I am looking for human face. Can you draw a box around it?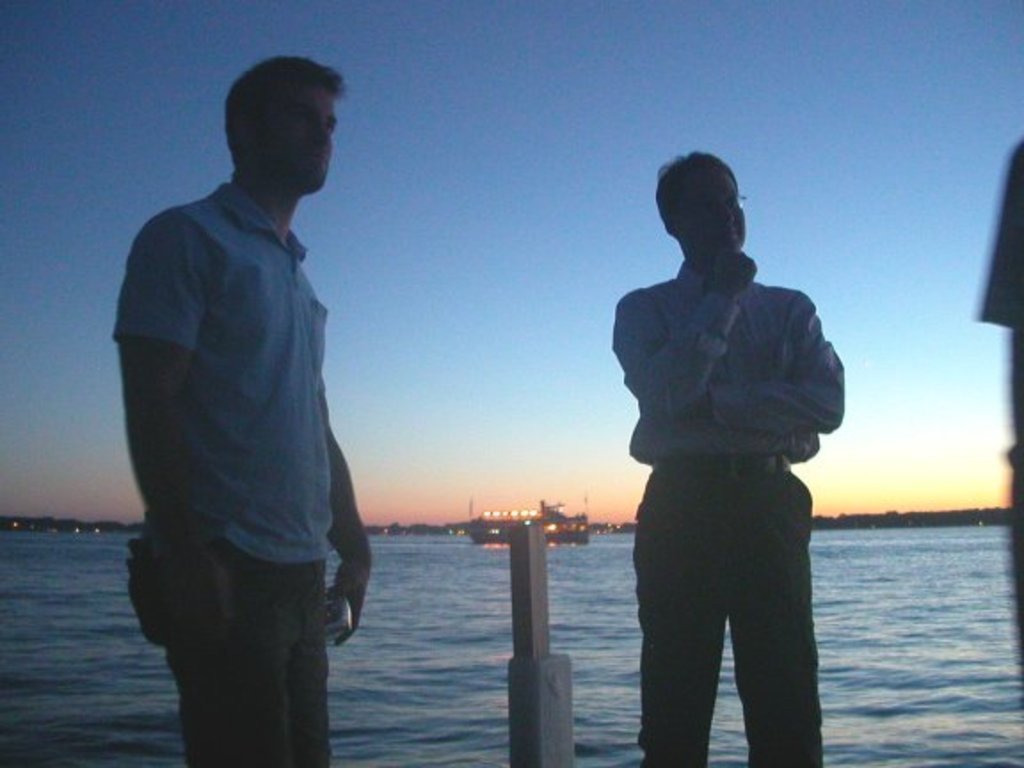
Sure, the bounding box is bbox=[256, 80, 340, 190].
